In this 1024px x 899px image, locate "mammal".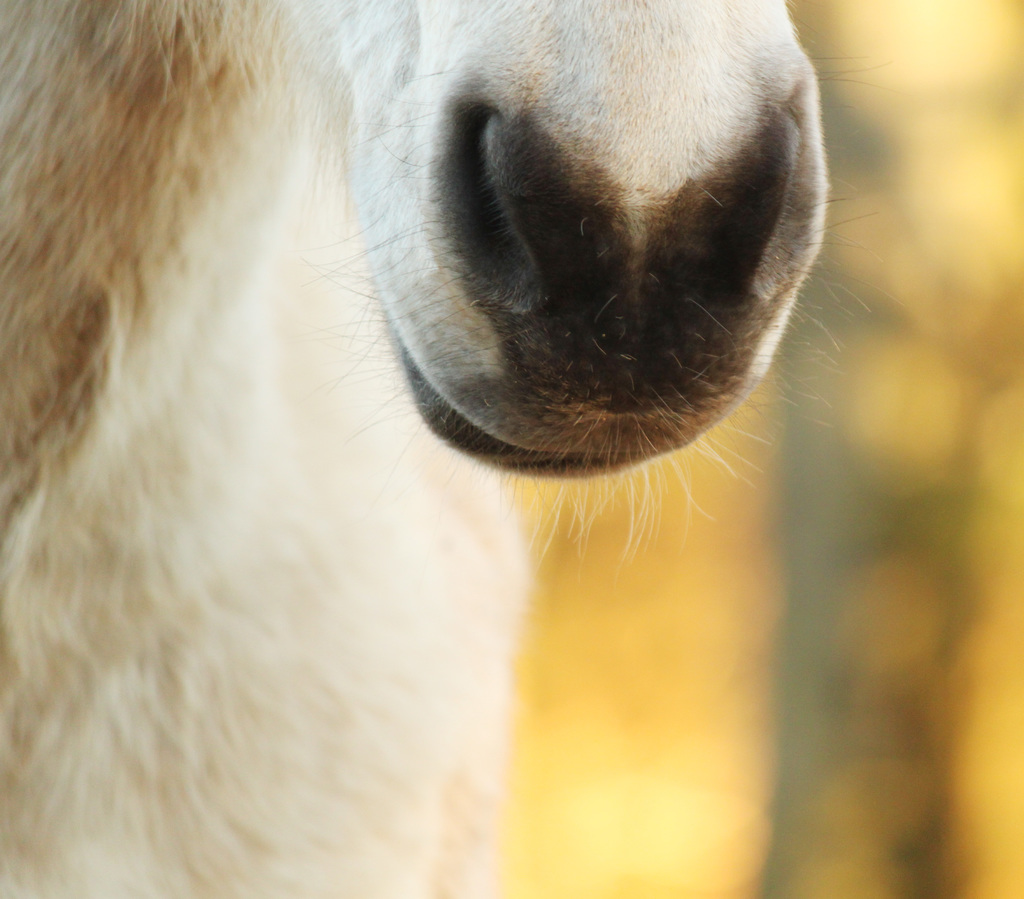
Bounding box: <region>0, 0, 916, 896</region>.
